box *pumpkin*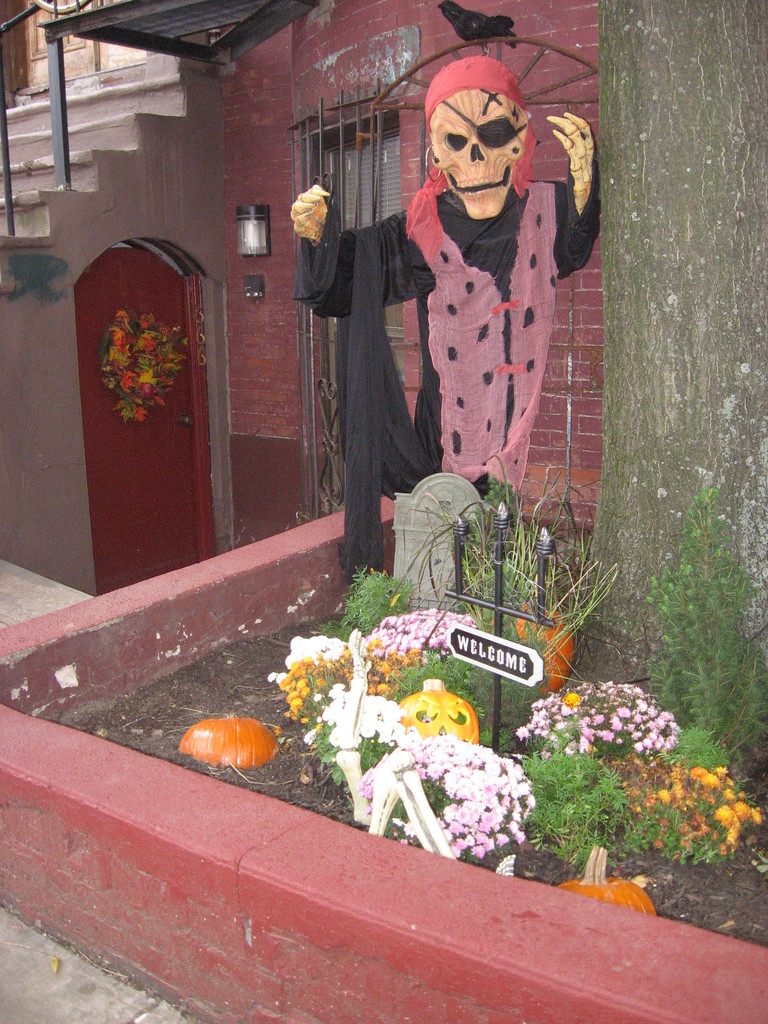
557/849/667/926
